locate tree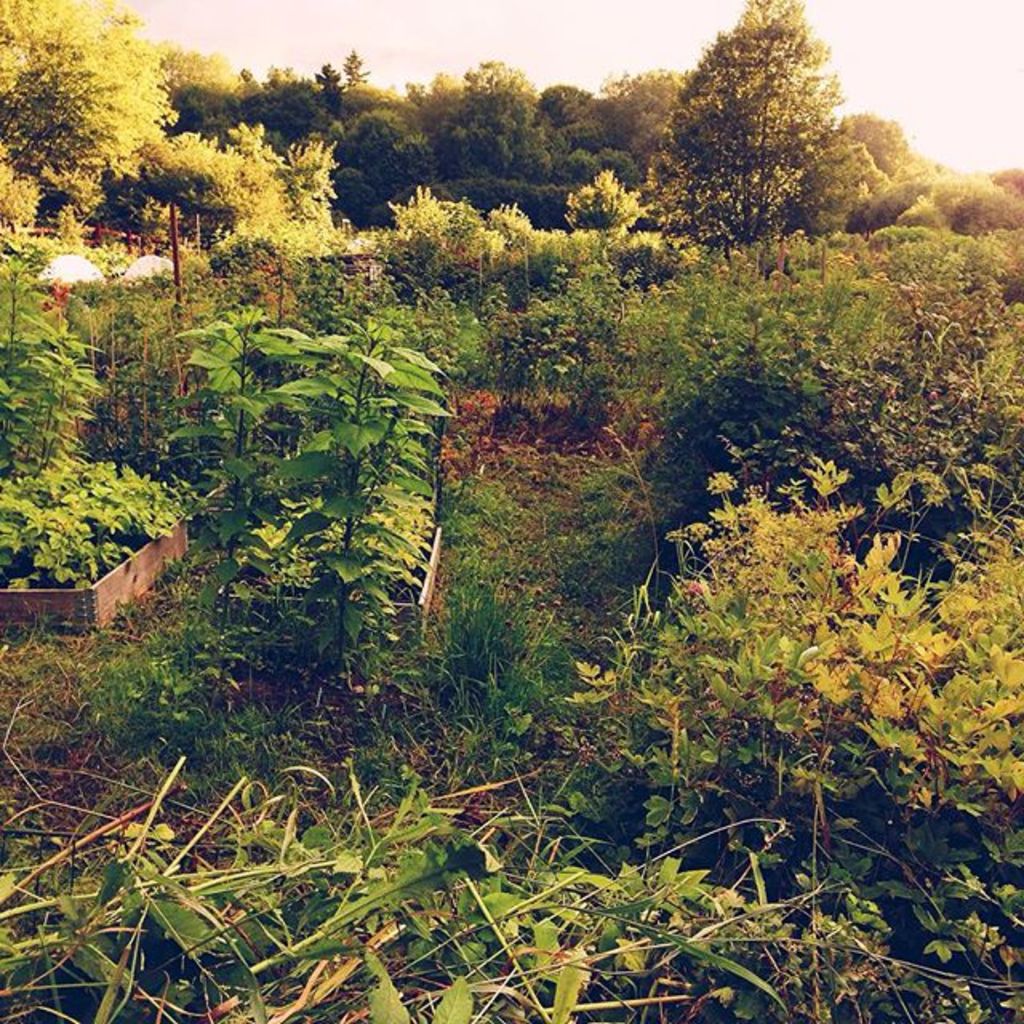
box(595, 59, 690, 165)
